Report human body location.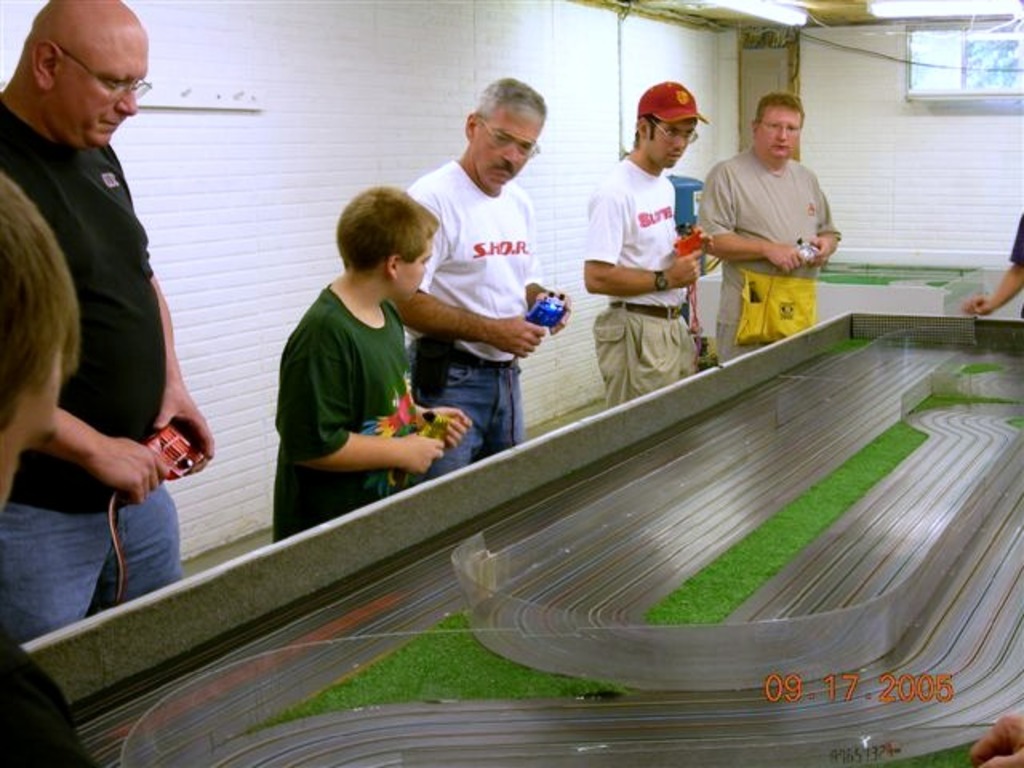
Report: 582, 154, 710, 406.
